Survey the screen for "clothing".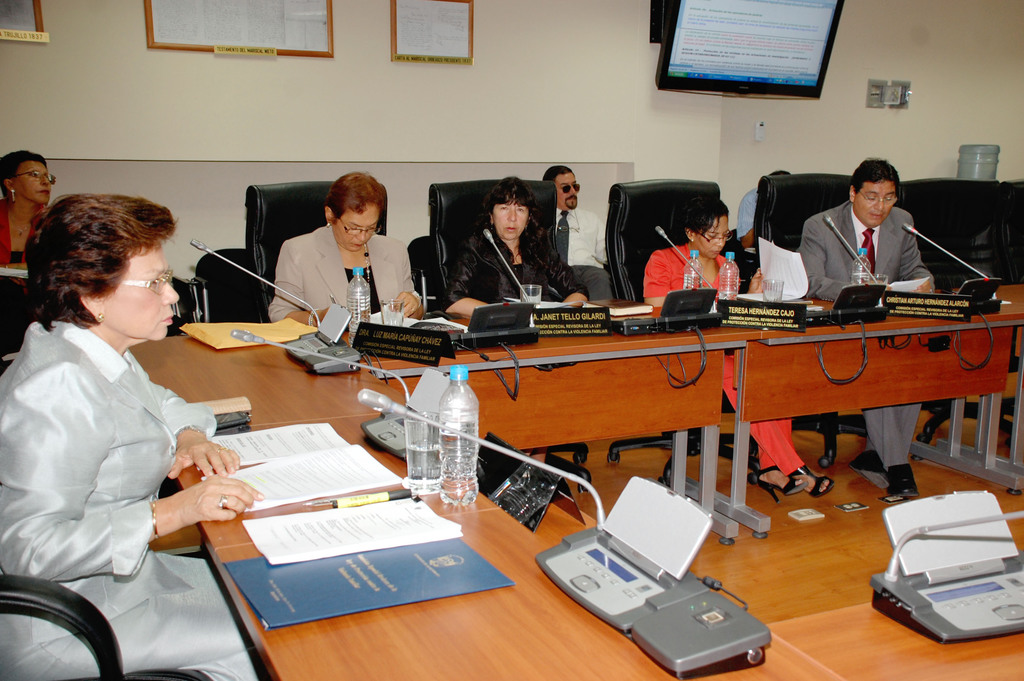
Survey found: (796,190,941,469).
